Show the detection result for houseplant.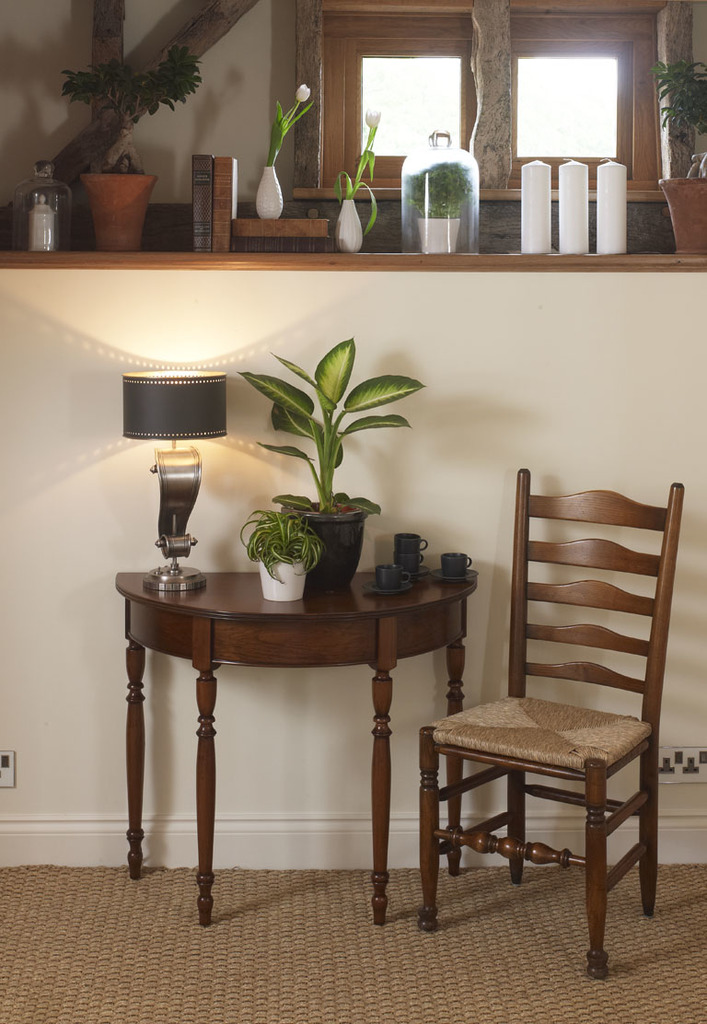
x1=233 y1=331 x2=423 y2=588.
